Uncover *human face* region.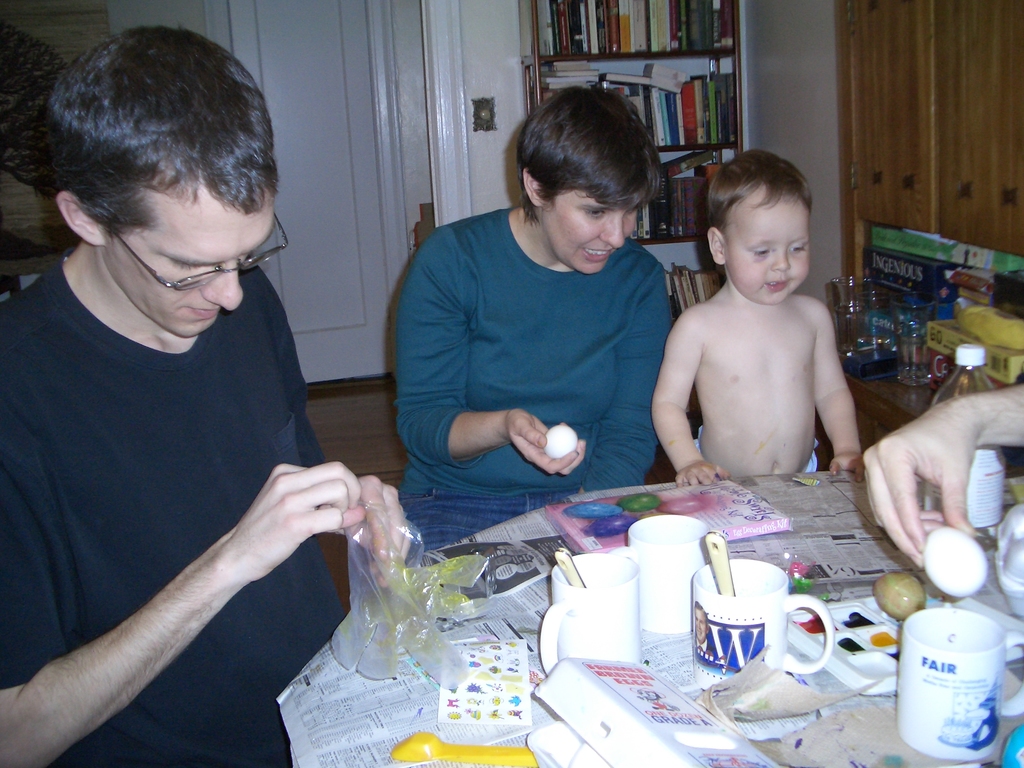
Uncovered: Rect(106, 205, 276, 339).
